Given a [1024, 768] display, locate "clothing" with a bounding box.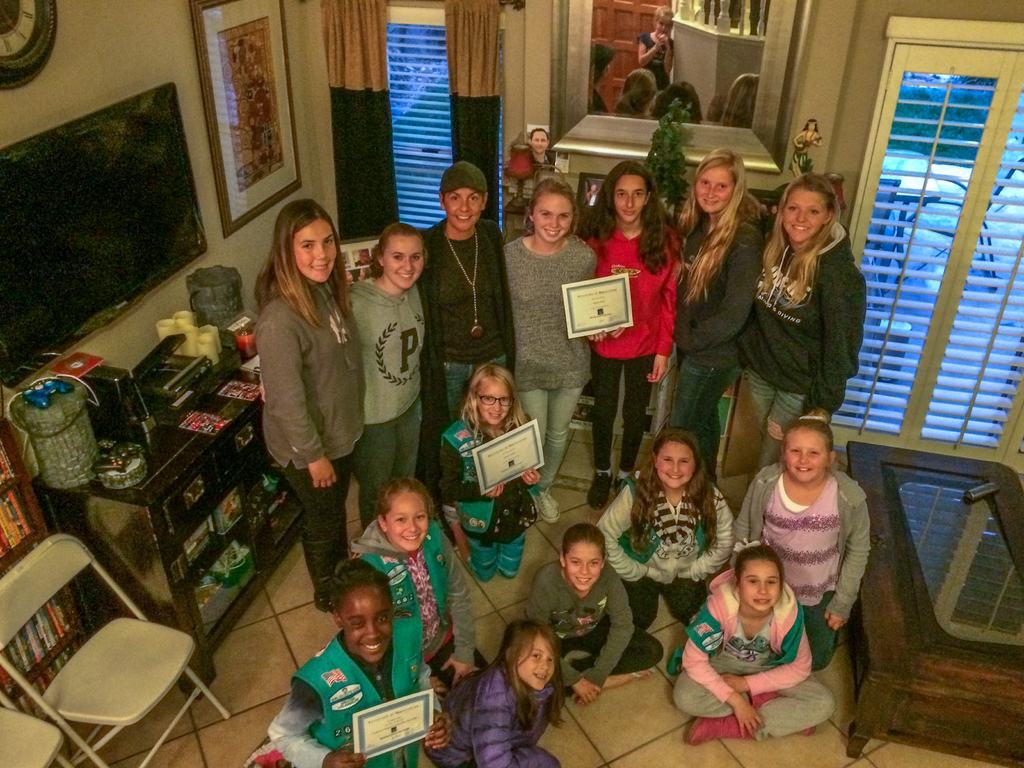
Located: region(352, 511, 490, 694).
